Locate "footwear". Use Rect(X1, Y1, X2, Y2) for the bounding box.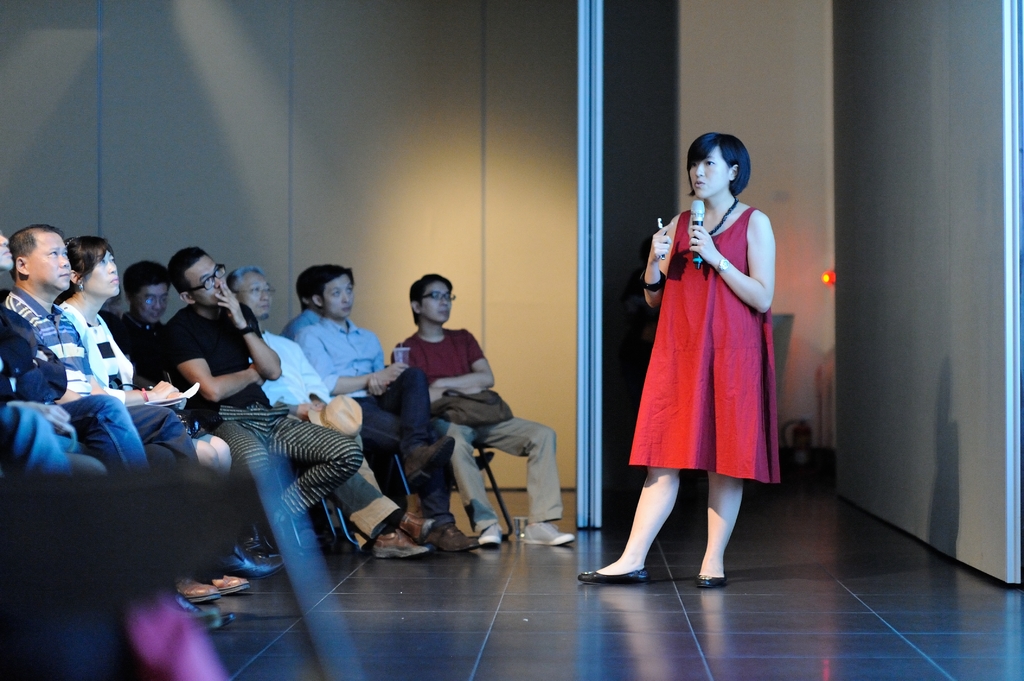
Rect(215, 540, 279, 580).
